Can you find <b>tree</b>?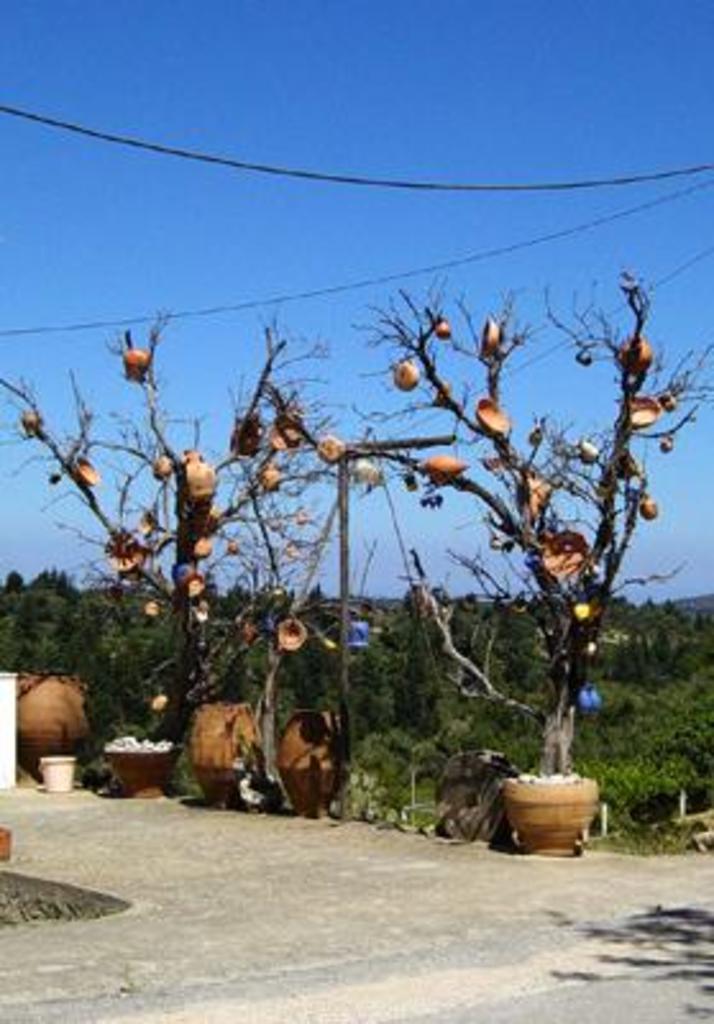
Yes, bounding box: rect(0, 305, 333, 768).
